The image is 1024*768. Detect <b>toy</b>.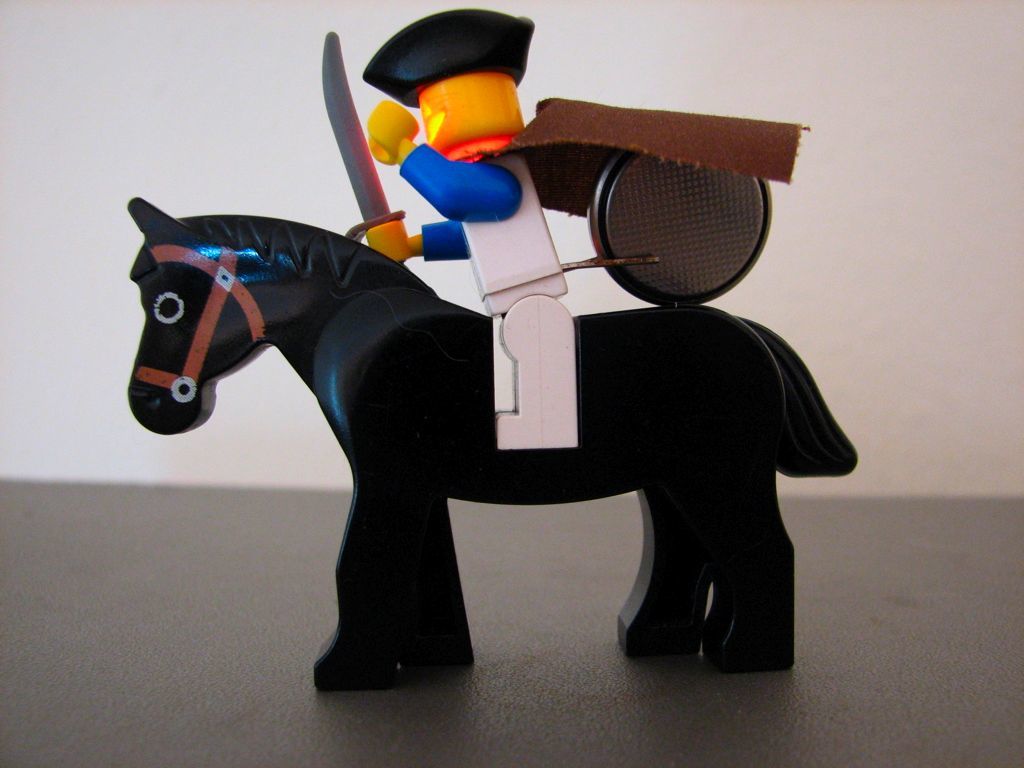
Detection: 312:11:815:450.
